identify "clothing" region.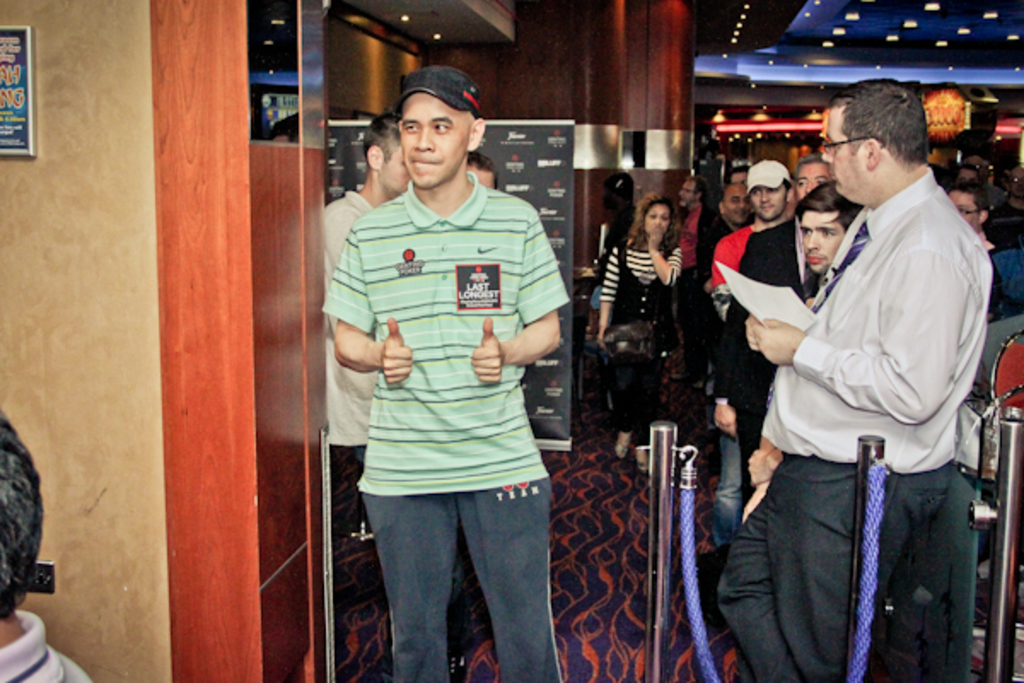
Region: box(0, 613, 82, 681).
